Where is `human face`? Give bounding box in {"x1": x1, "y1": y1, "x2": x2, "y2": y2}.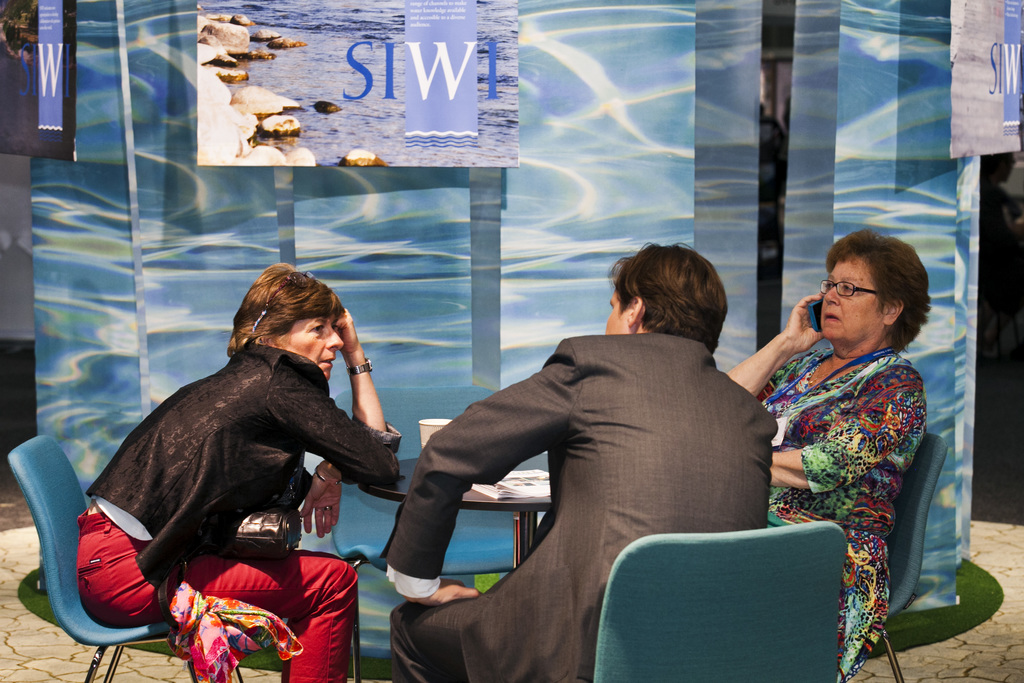
{"x1": 603, "y1": 289, "x2": 629, "y2": 334}.
